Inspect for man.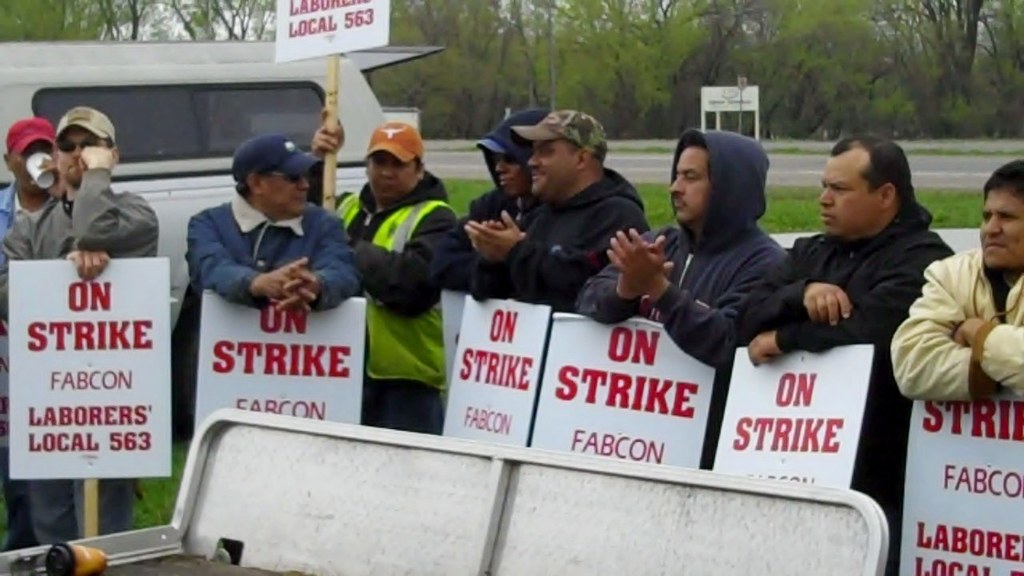
Inspection: 462 106 546 303.
